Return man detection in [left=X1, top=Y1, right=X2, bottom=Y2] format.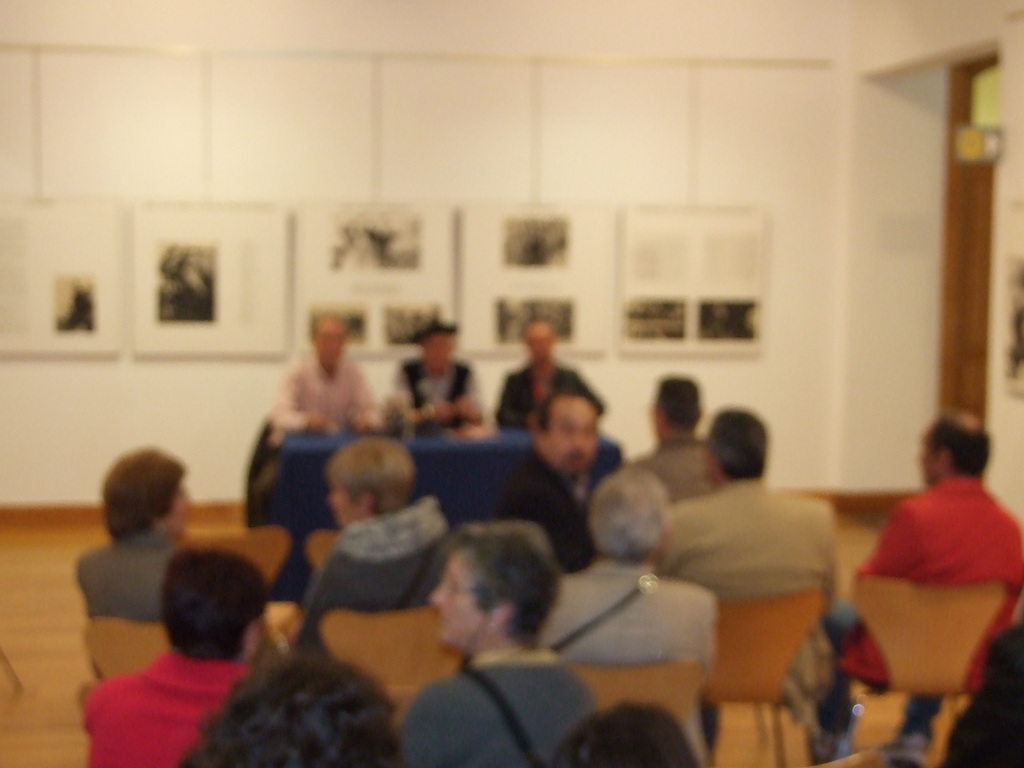
[left=259, top=308, right=382, bottom=477].
